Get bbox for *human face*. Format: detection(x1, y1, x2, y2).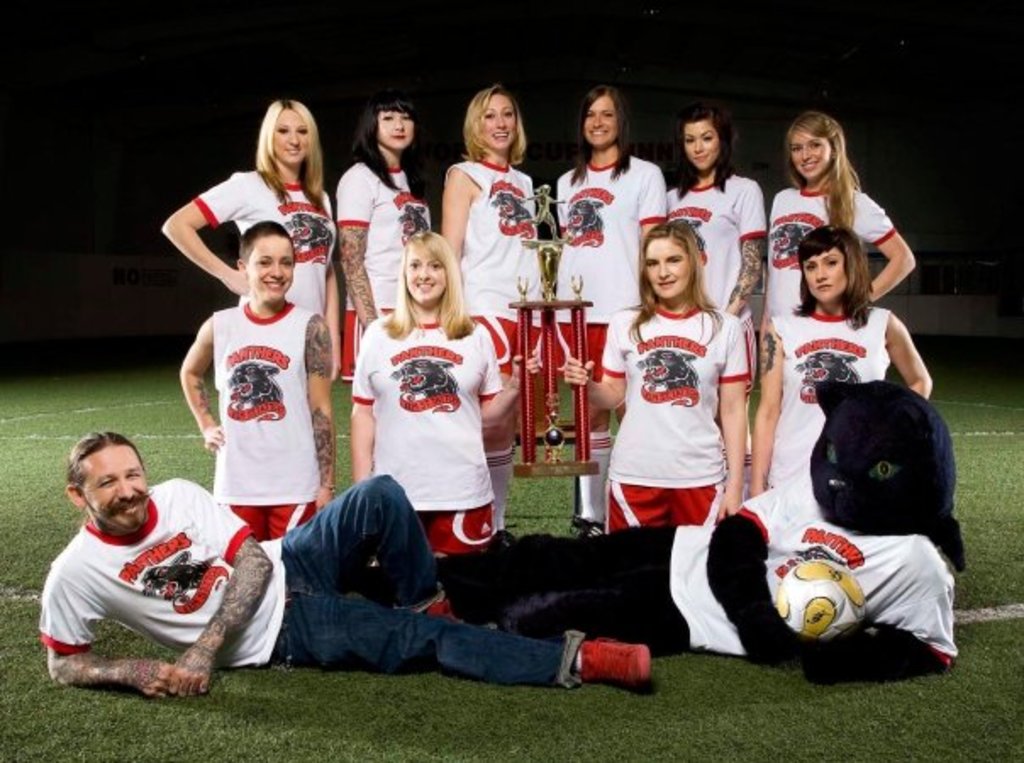
detection(483, 97, 520, 144).
